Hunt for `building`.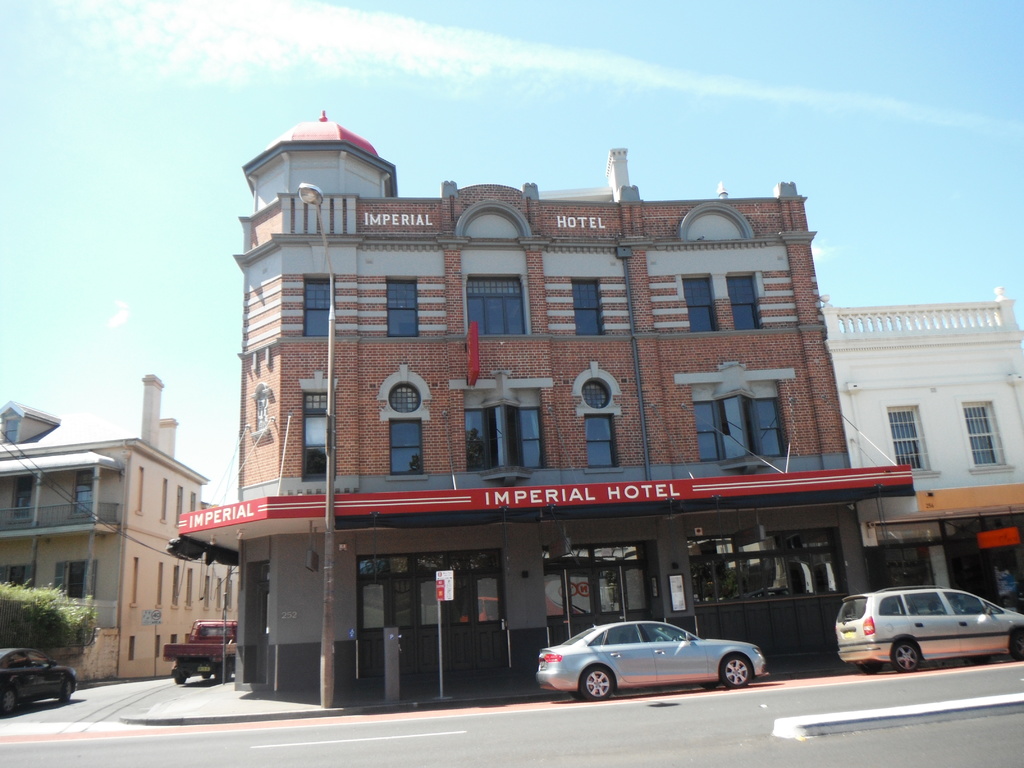
Hunted down at region(821, 287, 1022, 611).
